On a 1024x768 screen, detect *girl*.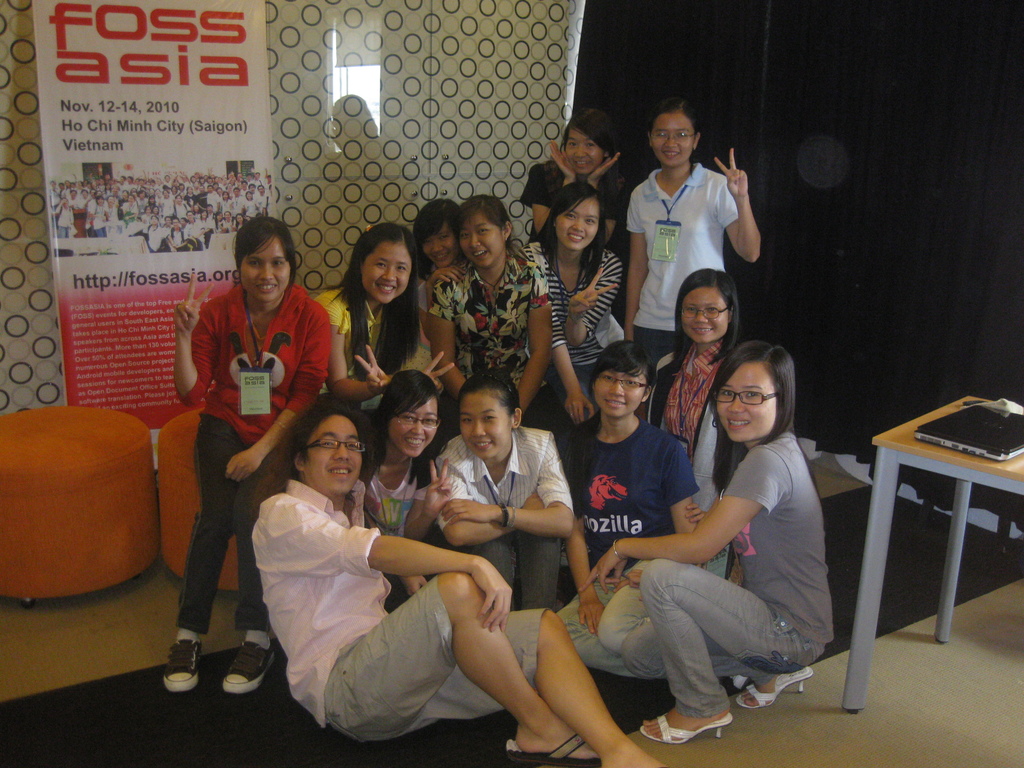
Rect(433, 196, 553, 405).
